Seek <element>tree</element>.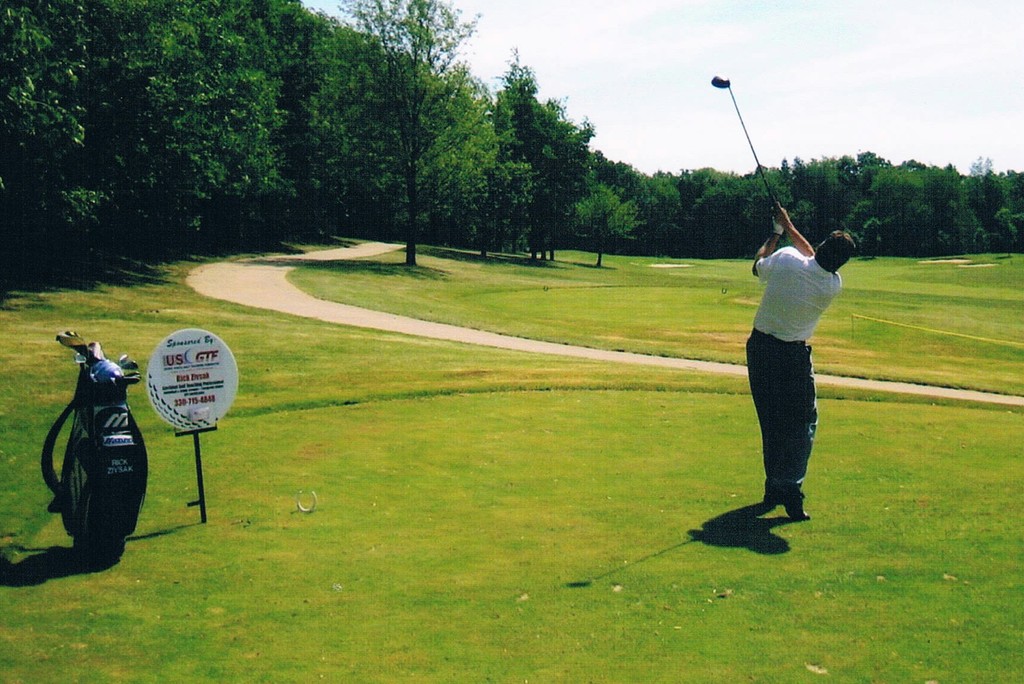
[113, 0, 300, 252].
